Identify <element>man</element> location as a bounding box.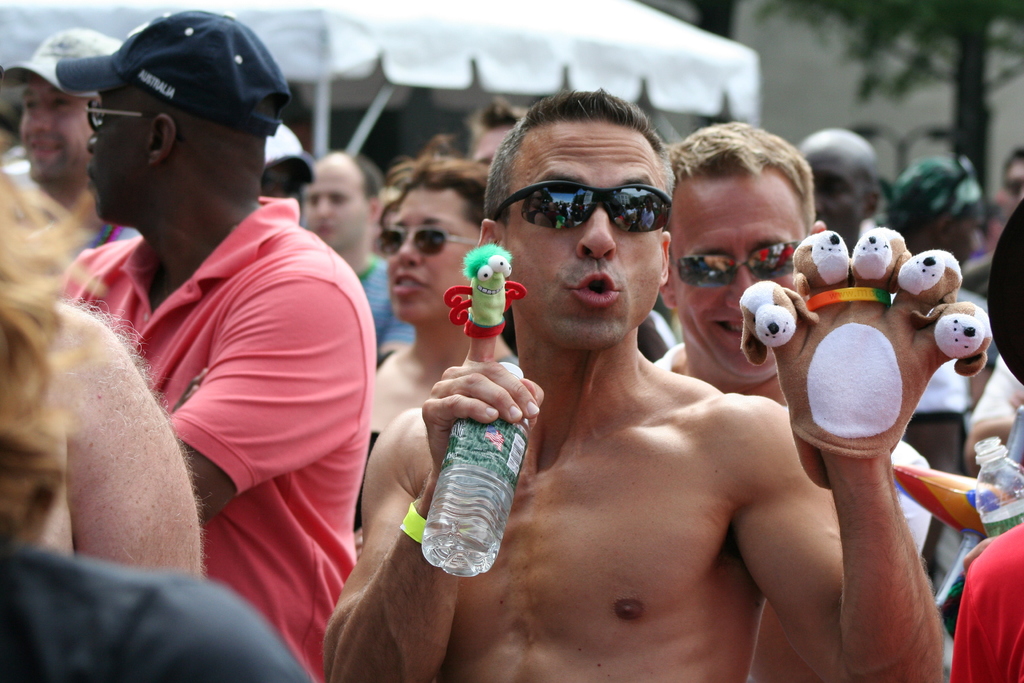
53/9/379/682.
